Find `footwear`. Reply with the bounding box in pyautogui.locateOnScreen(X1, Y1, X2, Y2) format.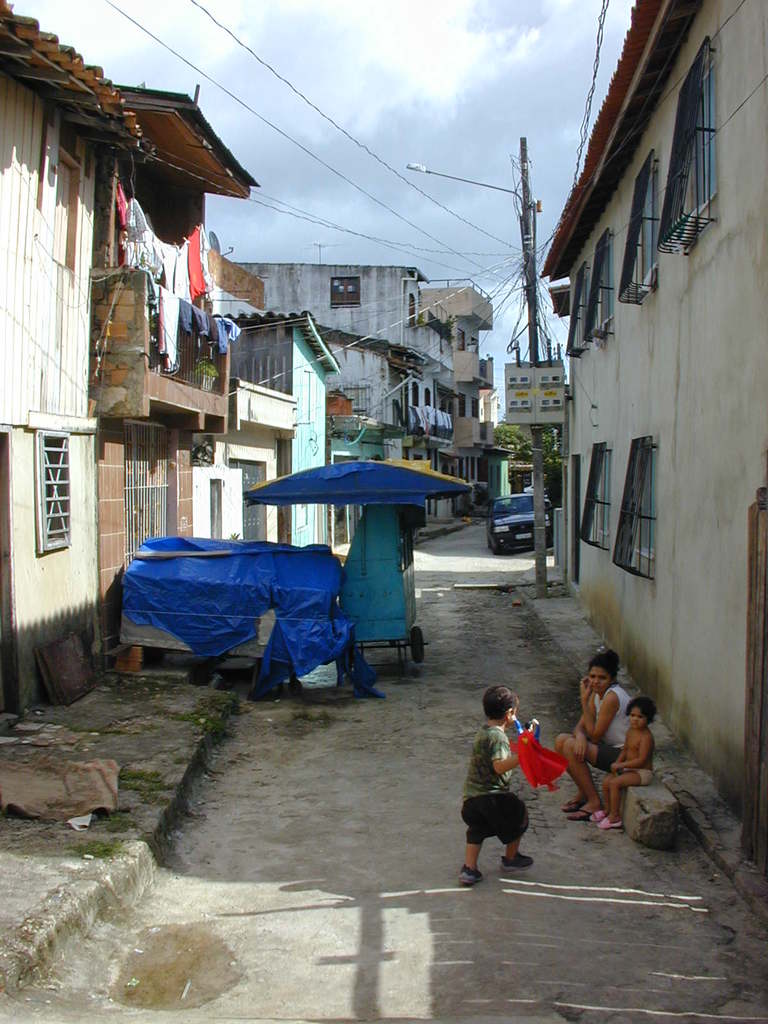
pyautogui.locateOnScreen(566, 808, 592, 815).
